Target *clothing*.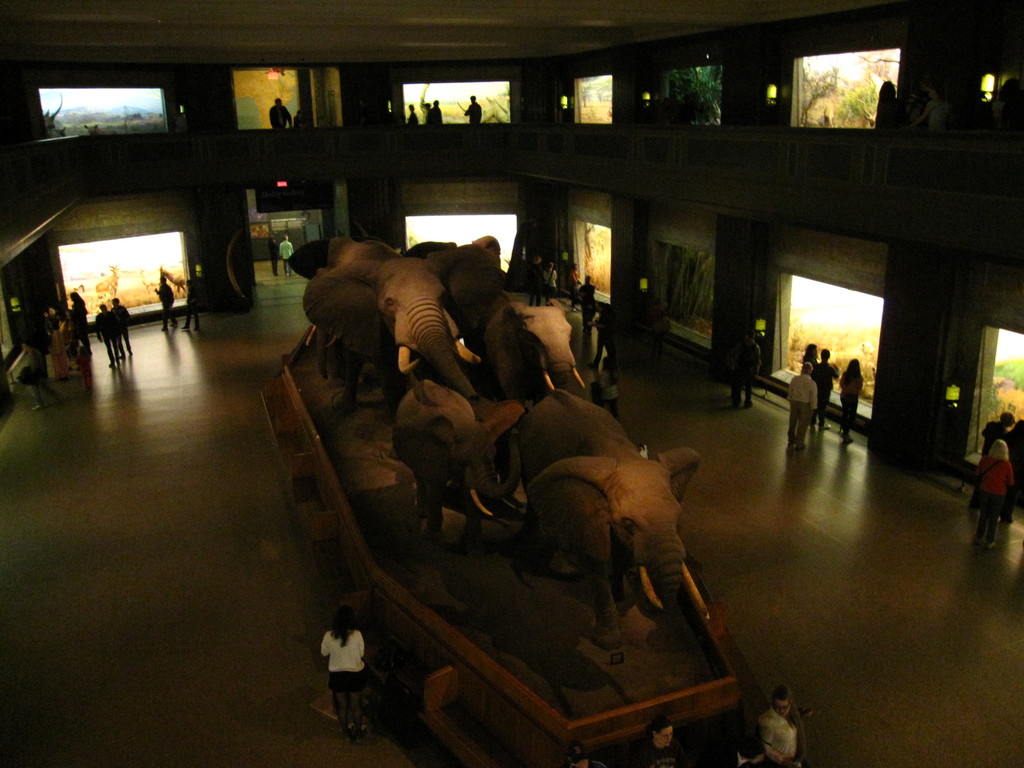
Target region: (309,616,378,734).
